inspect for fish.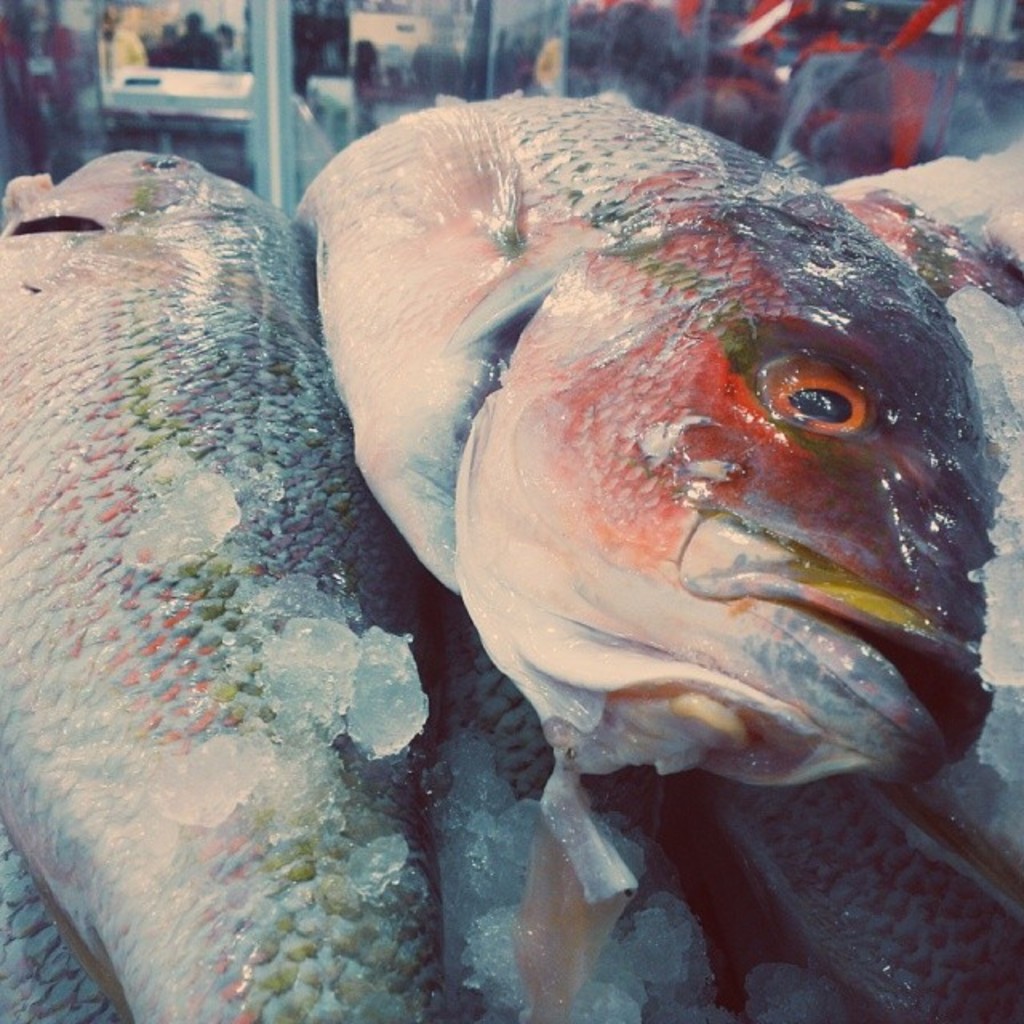
Inspection: 435/616/733/1022.
